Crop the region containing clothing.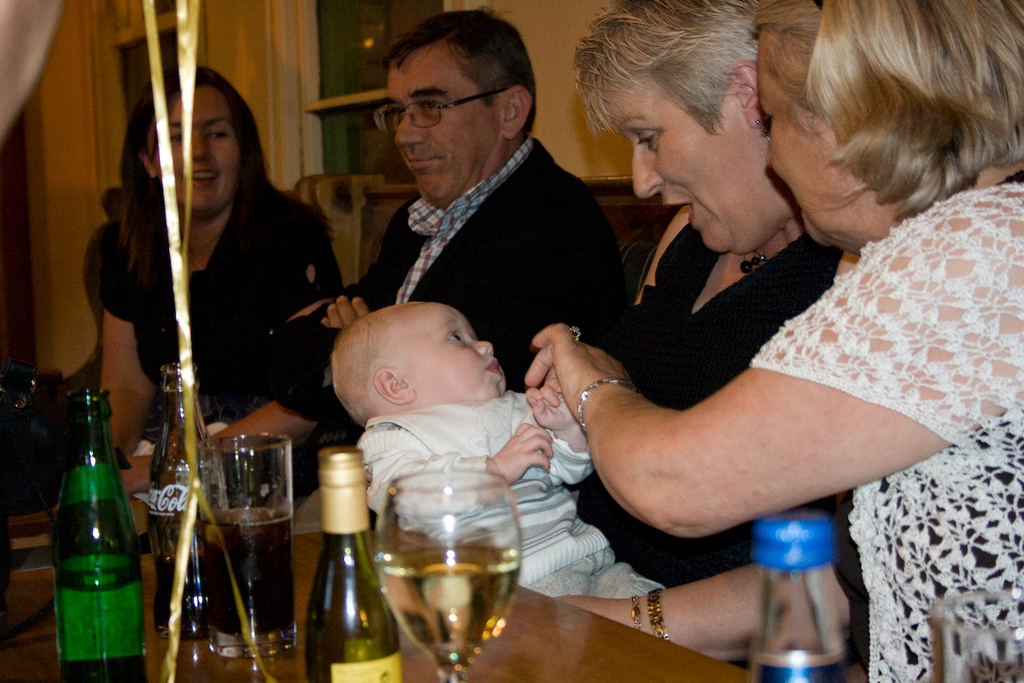
Crop region: left=751, top=191, right=1023, bottom=682.
